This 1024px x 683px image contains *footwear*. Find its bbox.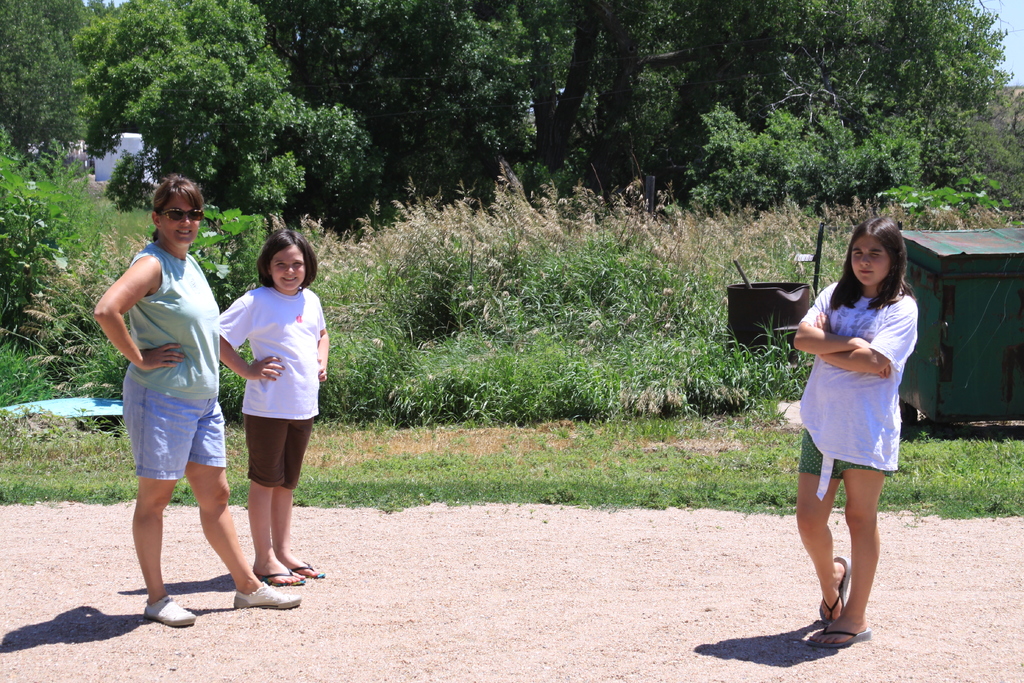
[left=146, top=594, right=200, bottom=629].
